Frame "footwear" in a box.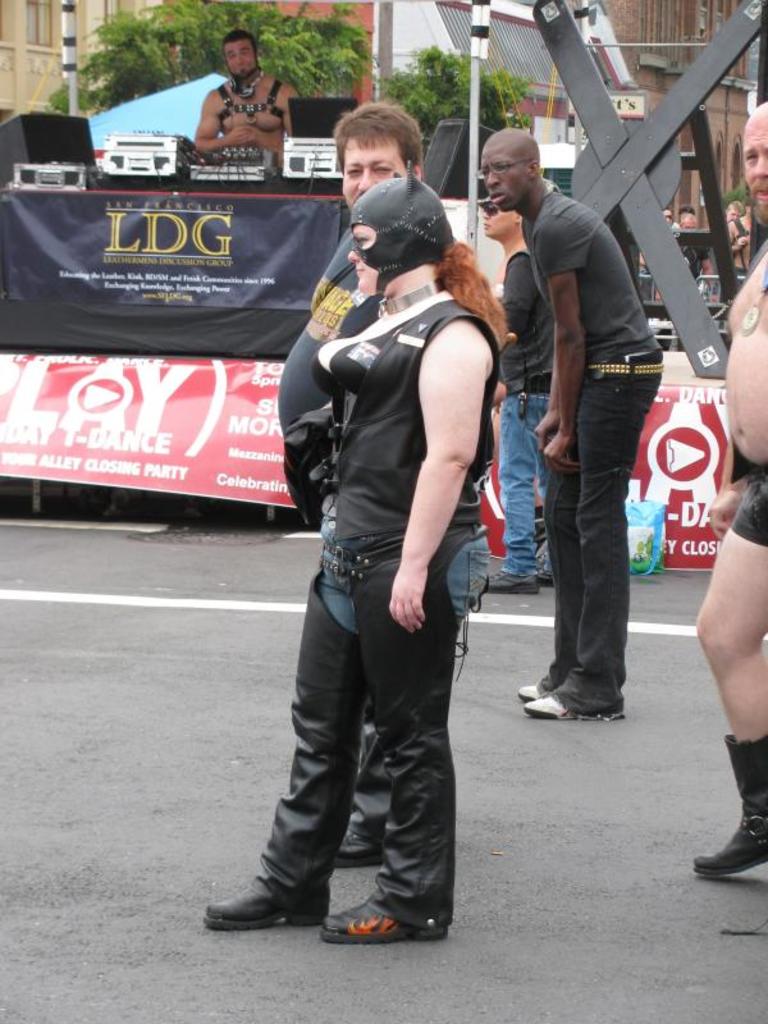
206, 884, 329, 925.
